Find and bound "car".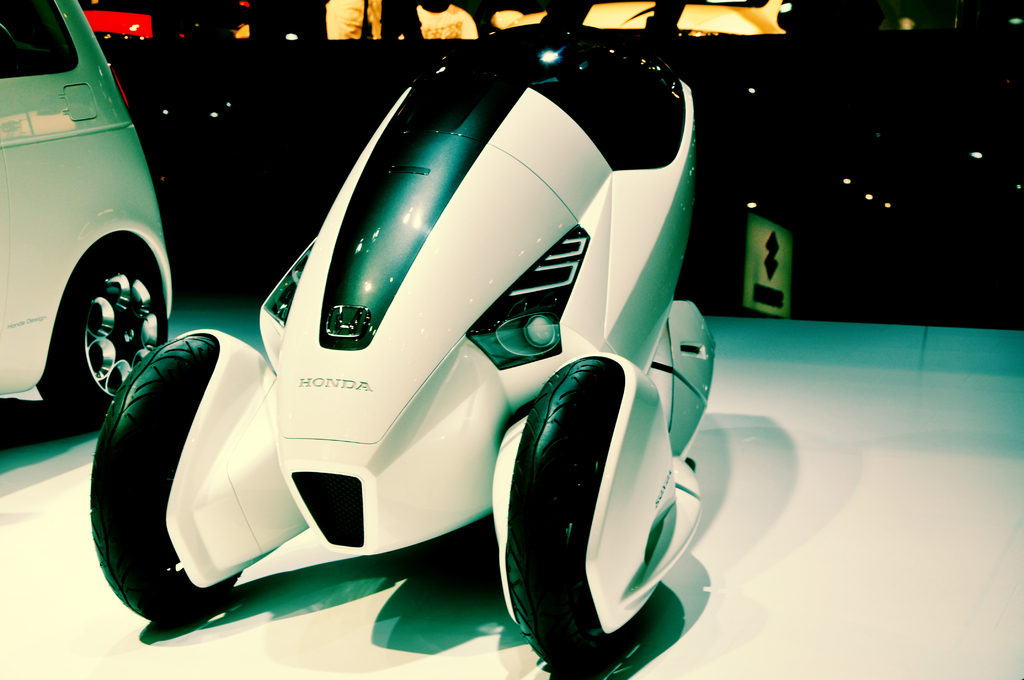
Bound: 0:0:168:421.
